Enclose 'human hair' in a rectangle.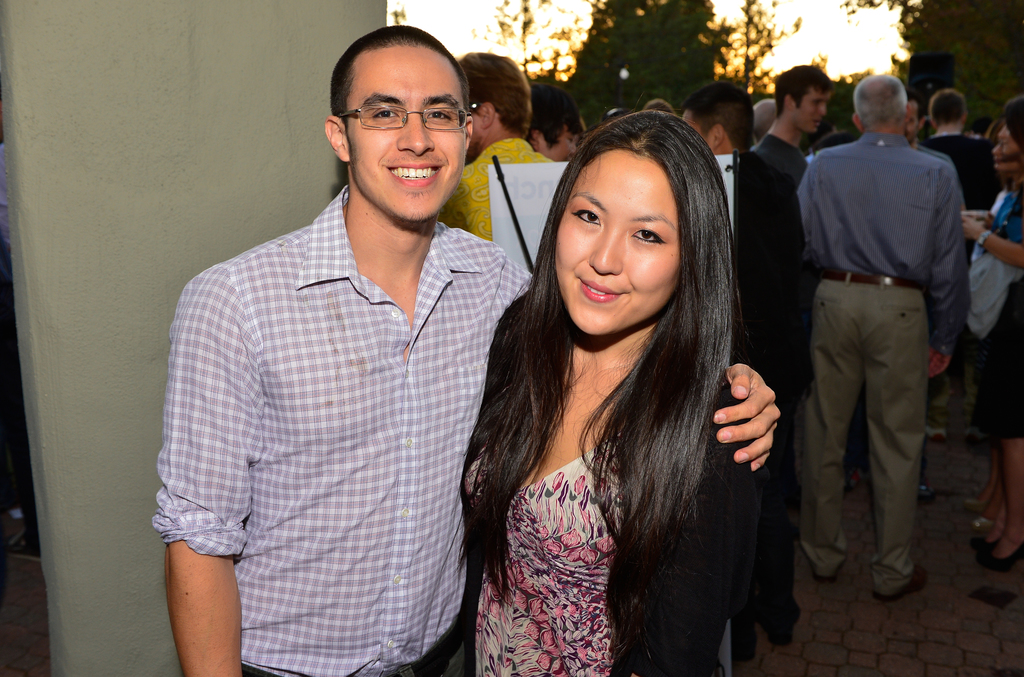
pyautogui.locateOnScreen(480, 81, 749, 623).
